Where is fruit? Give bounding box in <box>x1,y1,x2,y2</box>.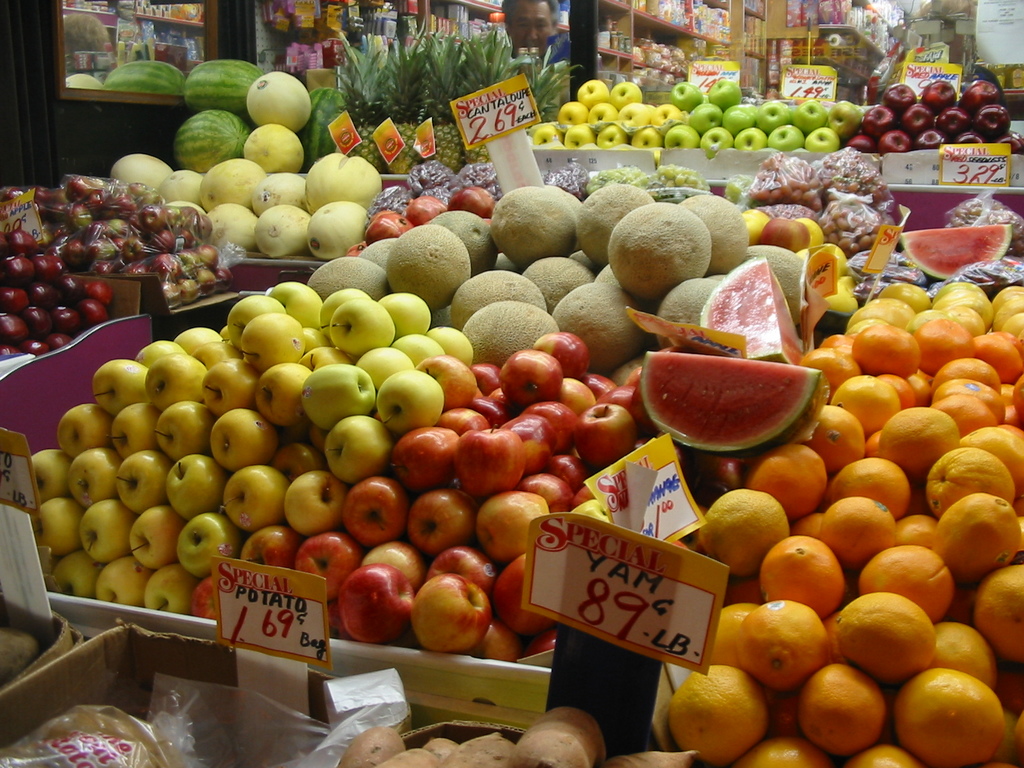
<box>739,614,853,703</box>.
